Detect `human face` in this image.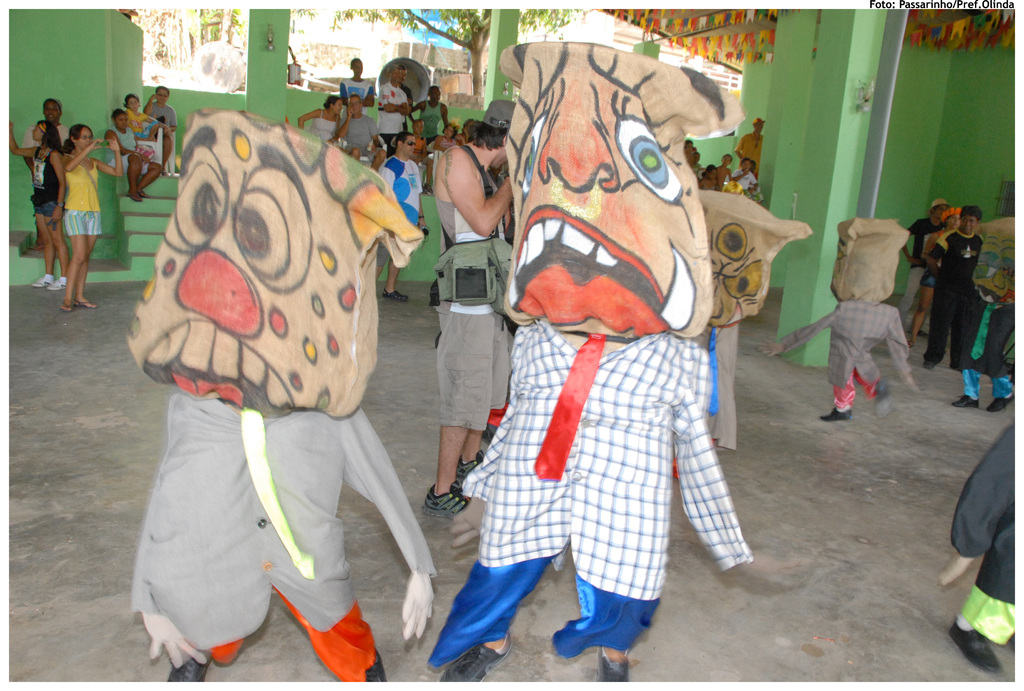
Detection: region(959, 212, 984, 235).
